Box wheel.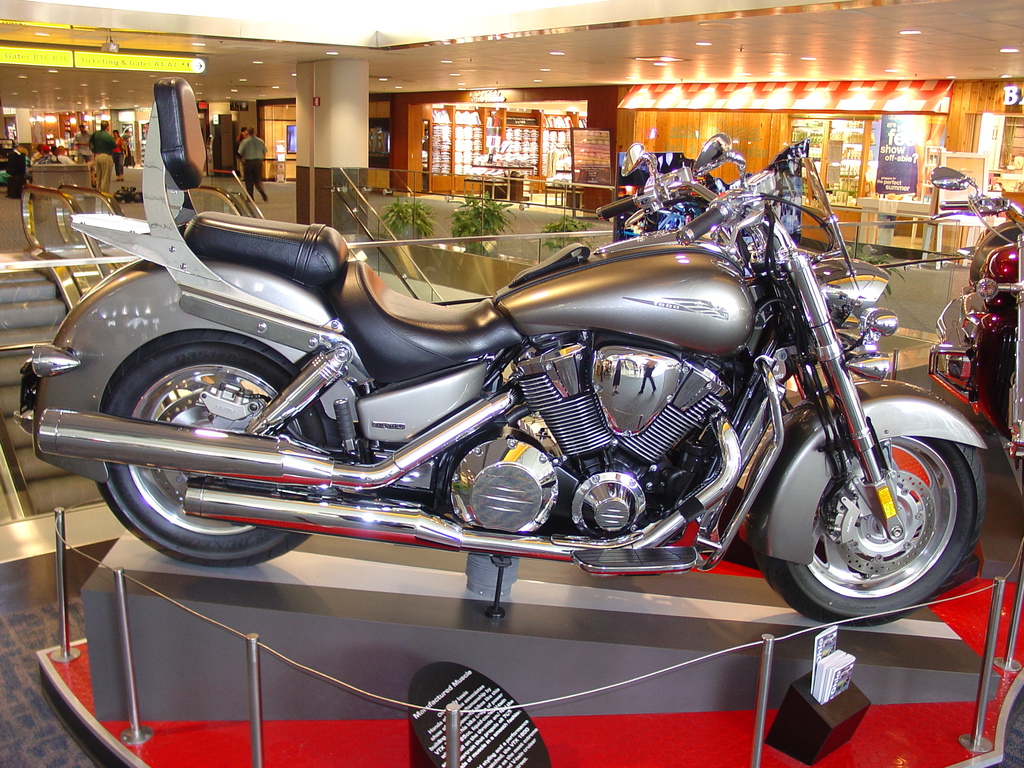
locate(777, 406, 978, 617).
